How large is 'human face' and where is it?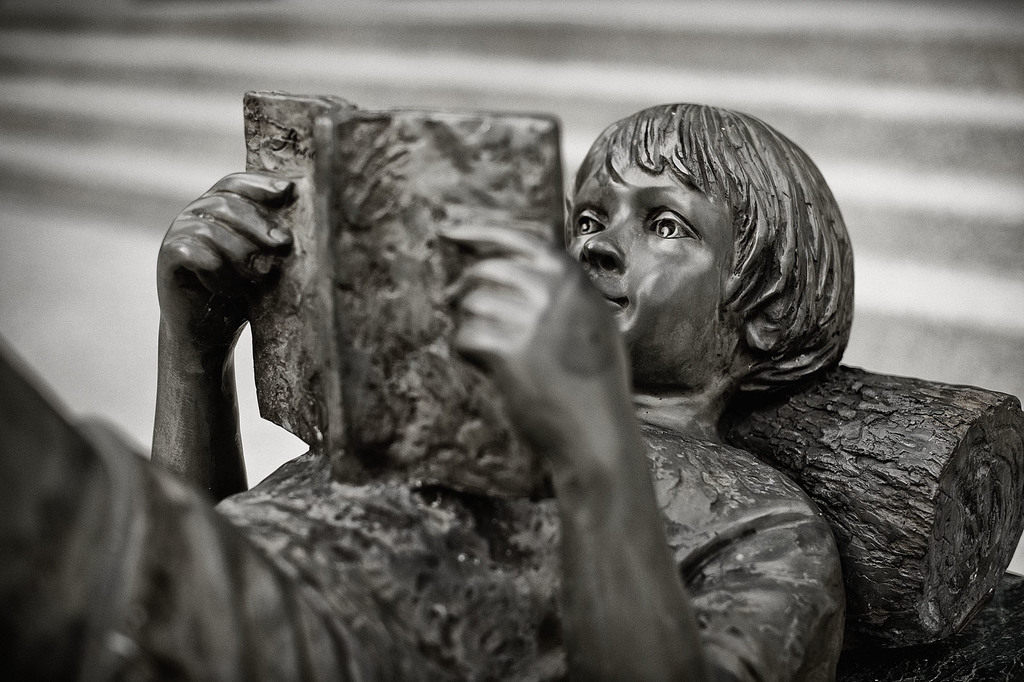
Bounding box: {"left": 571, "top": 116, "right": 778, "bottom": 357}.
